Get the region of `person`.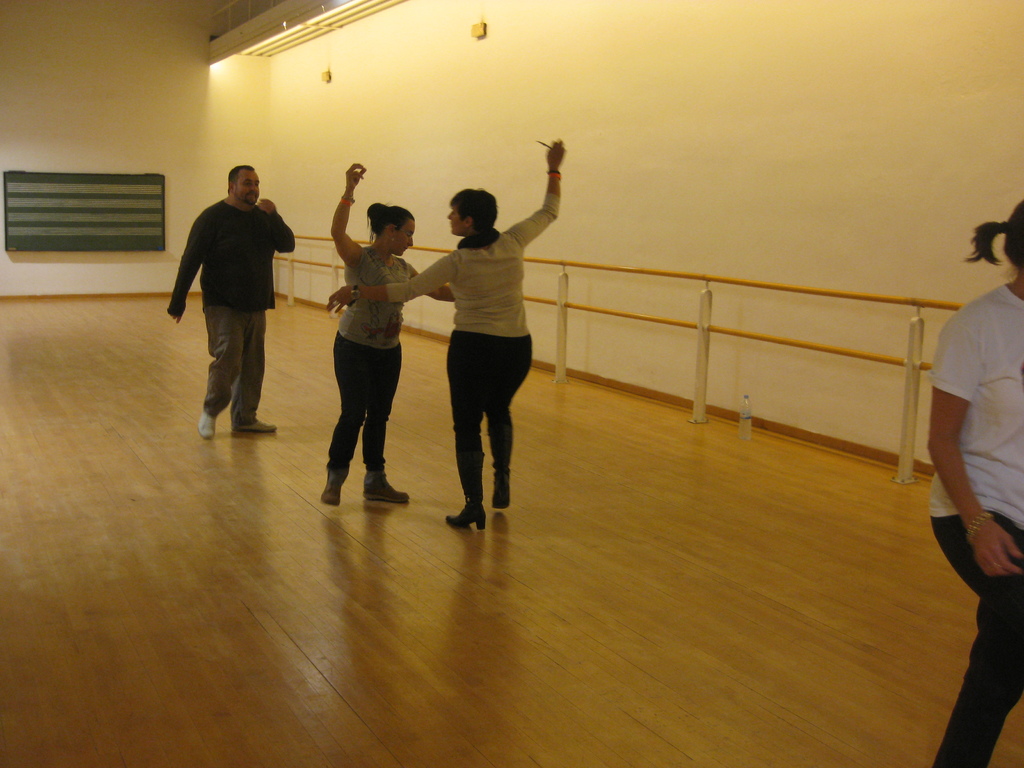
<box>164,164,295,440</box>.
